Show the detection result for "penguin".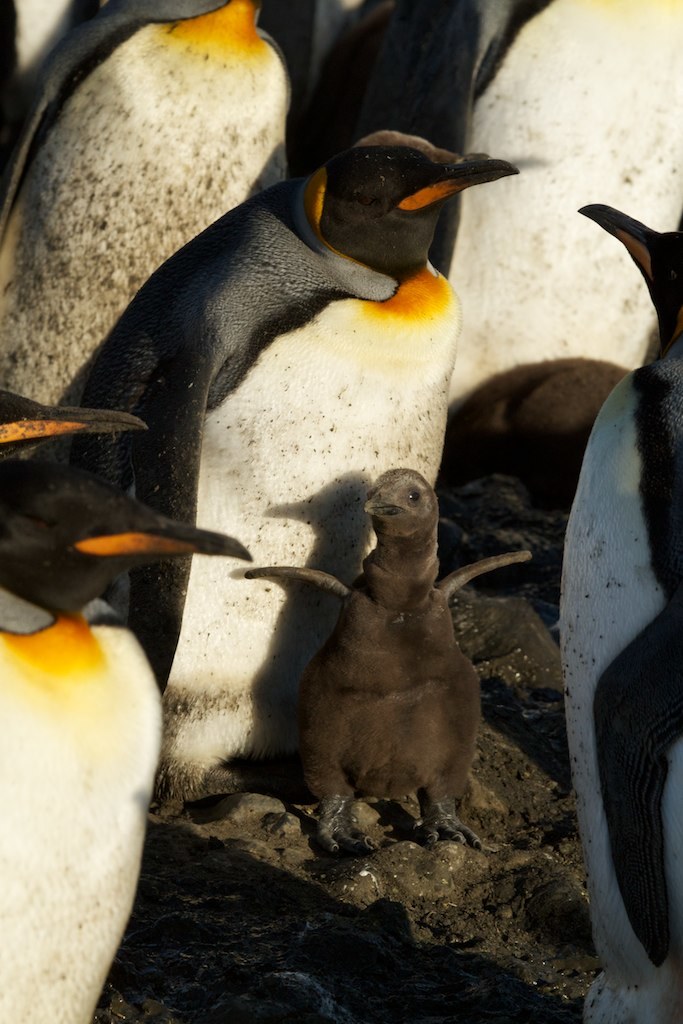
{"x1": 434, "y1": 0, "x2": 682, "y2": 474}.
